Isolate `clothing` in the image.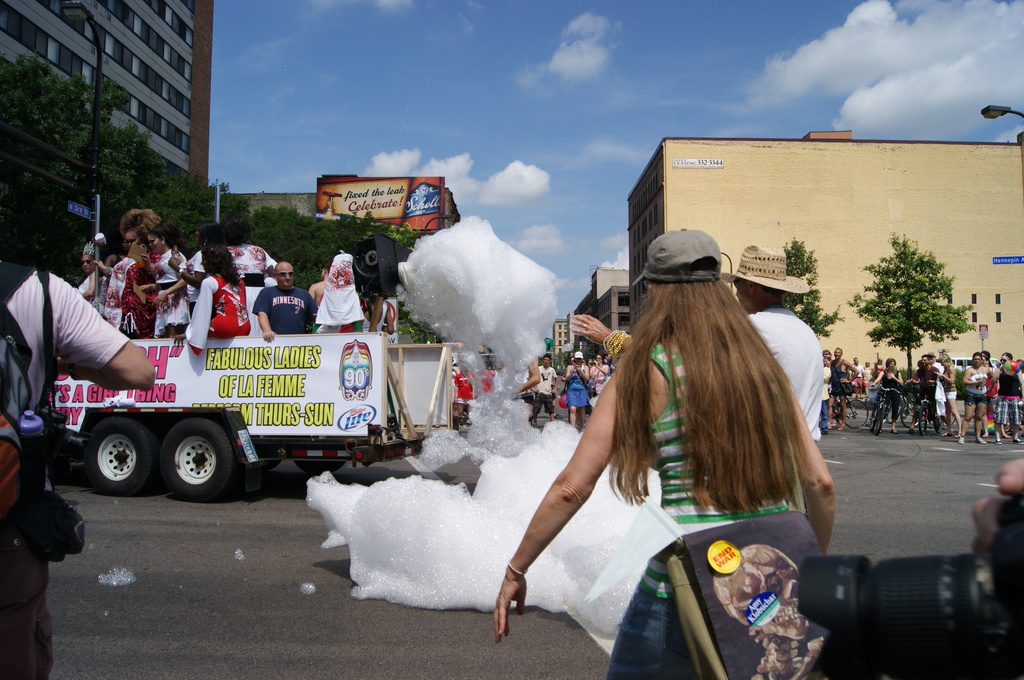
Isolated region: bbox(148, 248, 186, 336).
